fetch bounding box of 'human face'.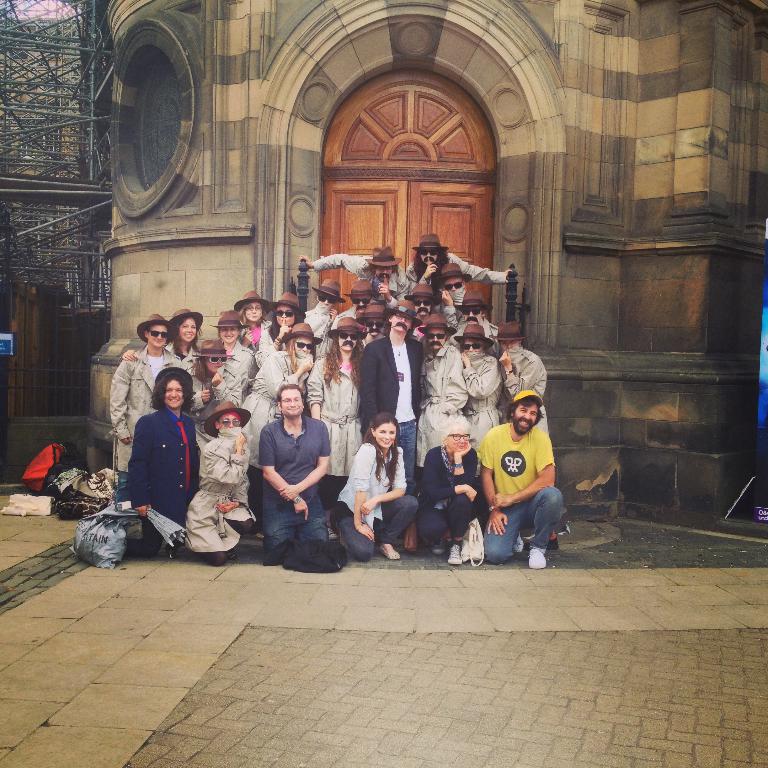
Bbox: Rect(449, 430, 470, 453).
